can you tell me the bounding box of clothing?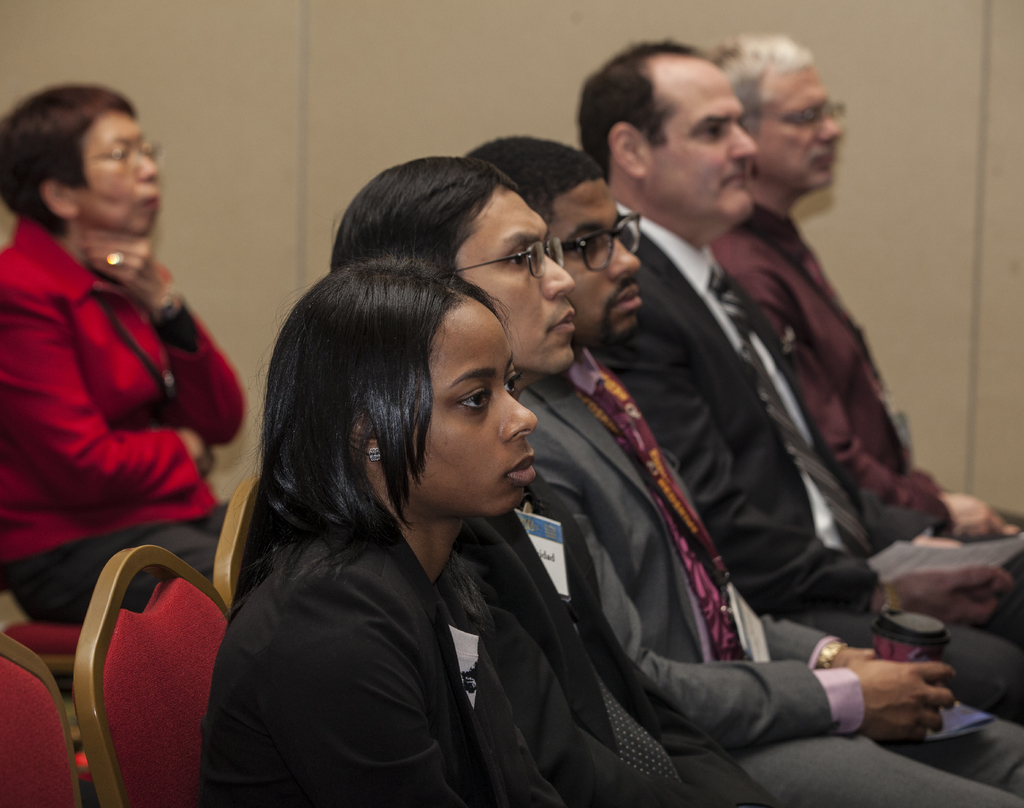
(696,205,1023,535).
